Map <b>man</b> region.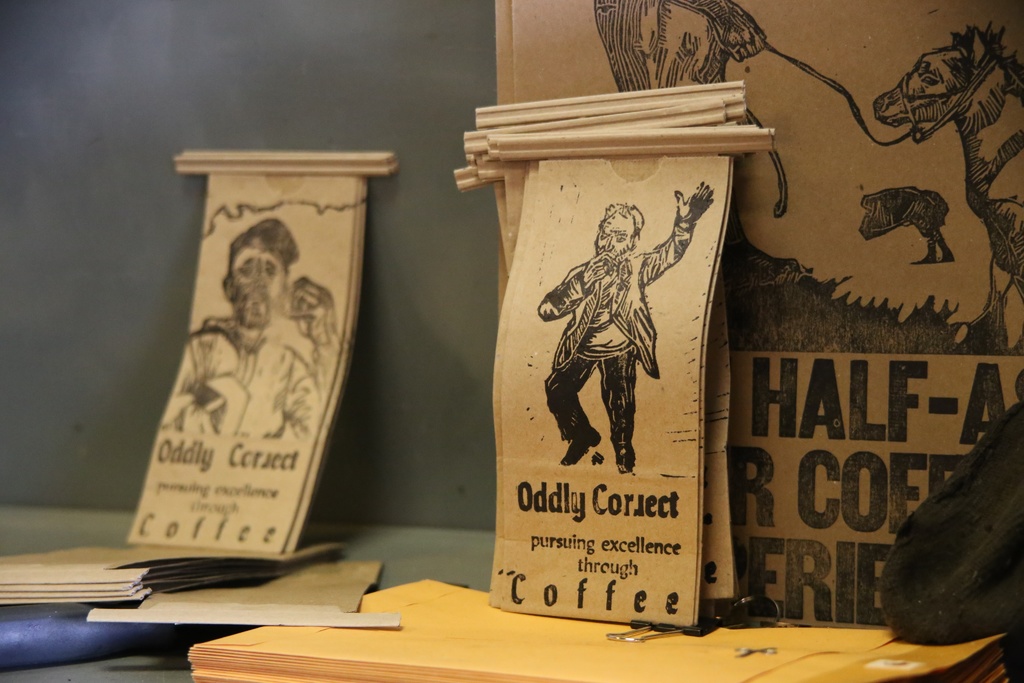
Mapped to bbox(545, 245, 675, 504).
